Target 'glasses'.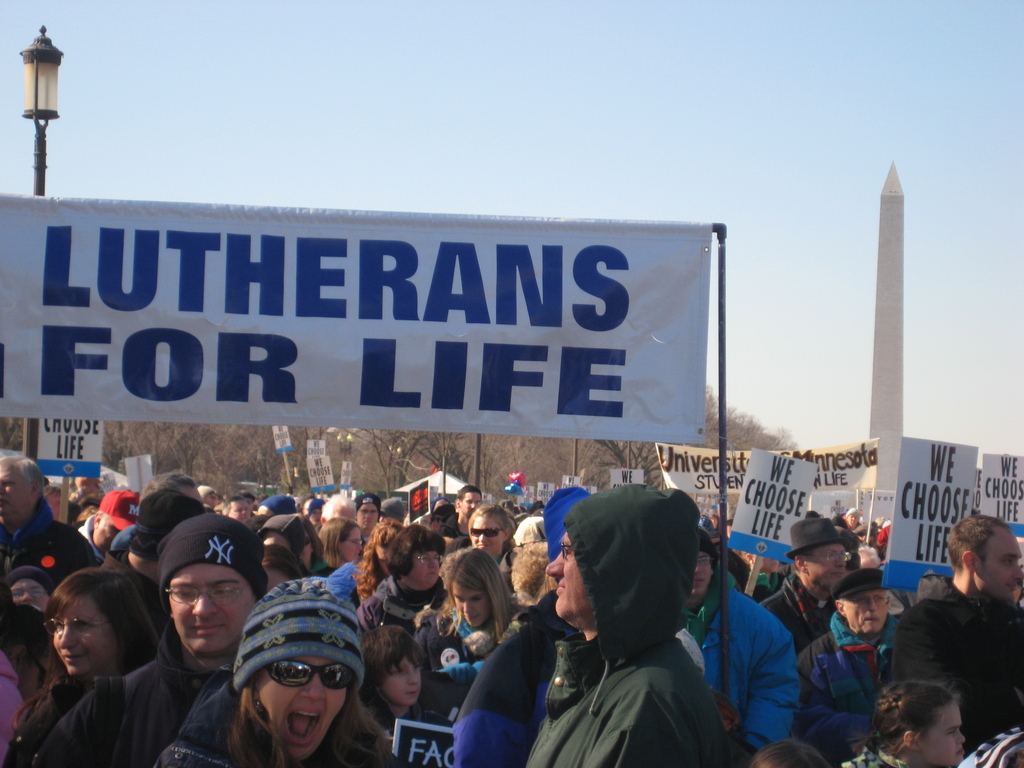
Target region: box(842, 593, 892, 607).
